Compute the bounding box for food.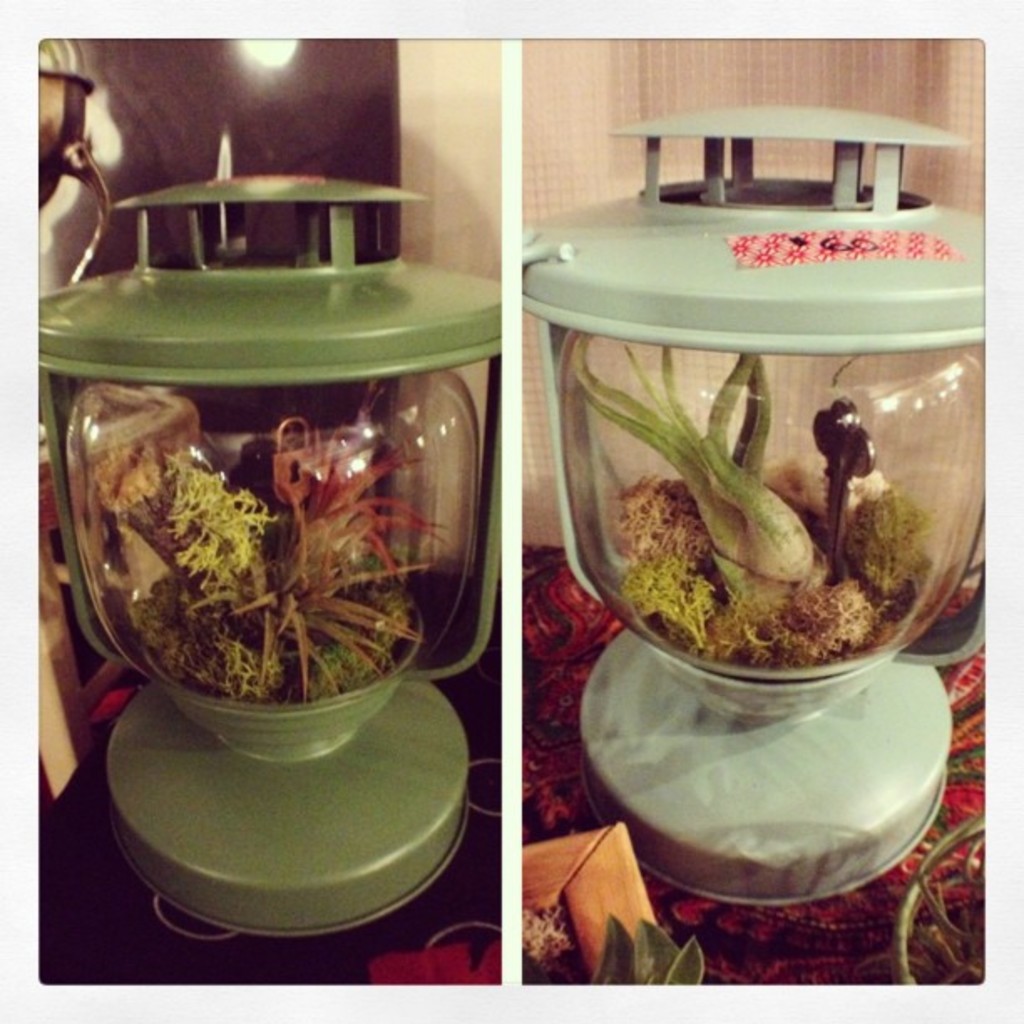
rect(124, 415, 413, 686).
